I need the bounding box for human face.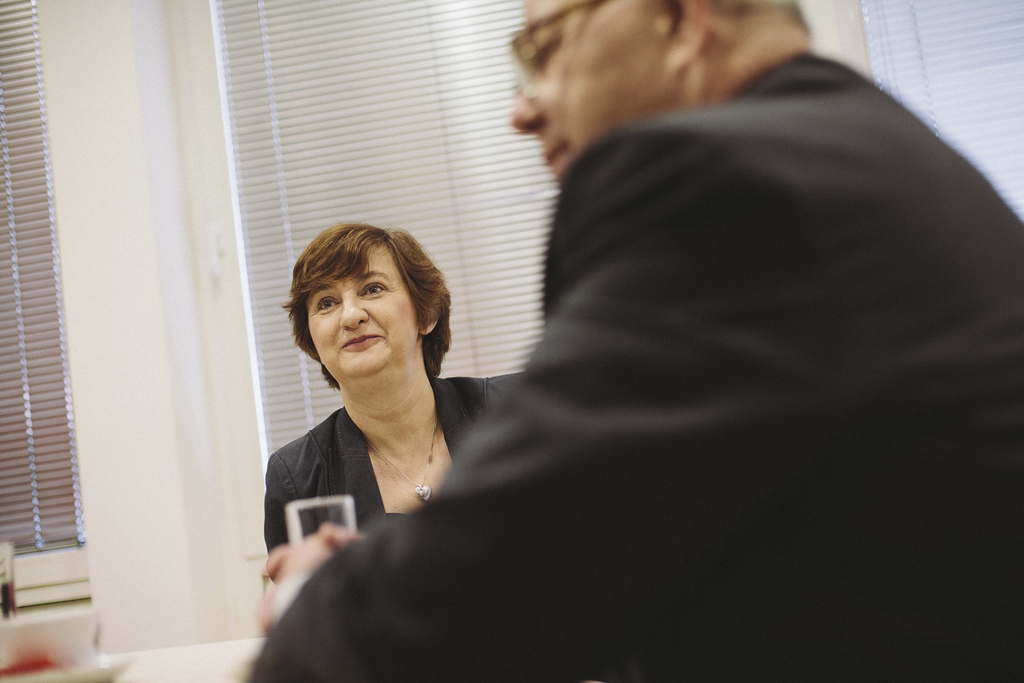
Here it is: 500/0/676/183.
